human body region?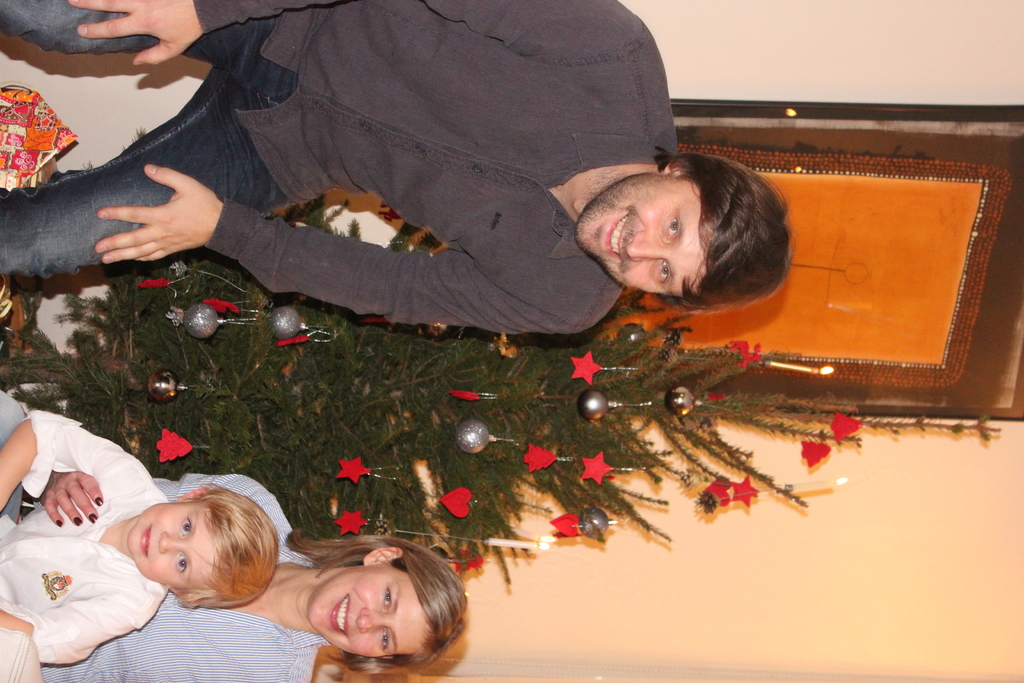
box=[0, 1, 790, 336]
